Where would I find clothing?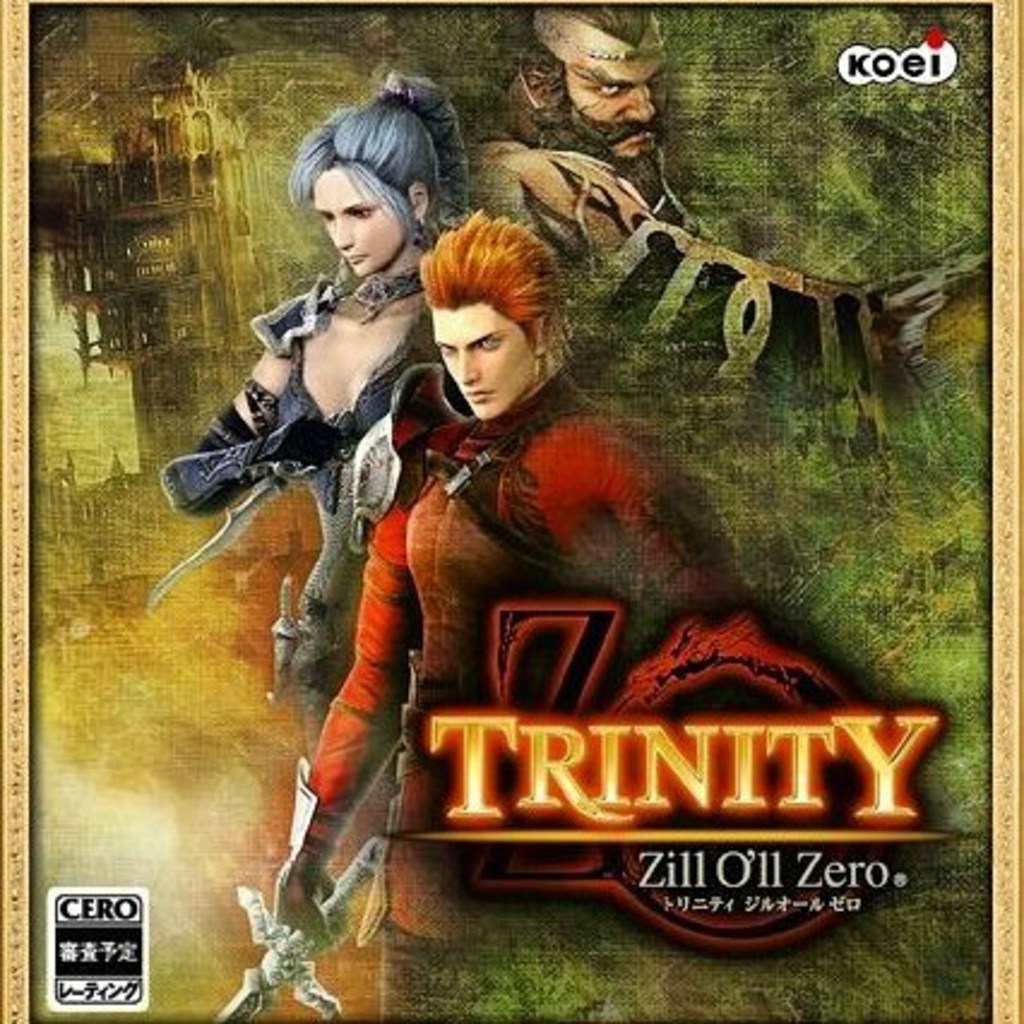
At [154, 298, 430, 726].
